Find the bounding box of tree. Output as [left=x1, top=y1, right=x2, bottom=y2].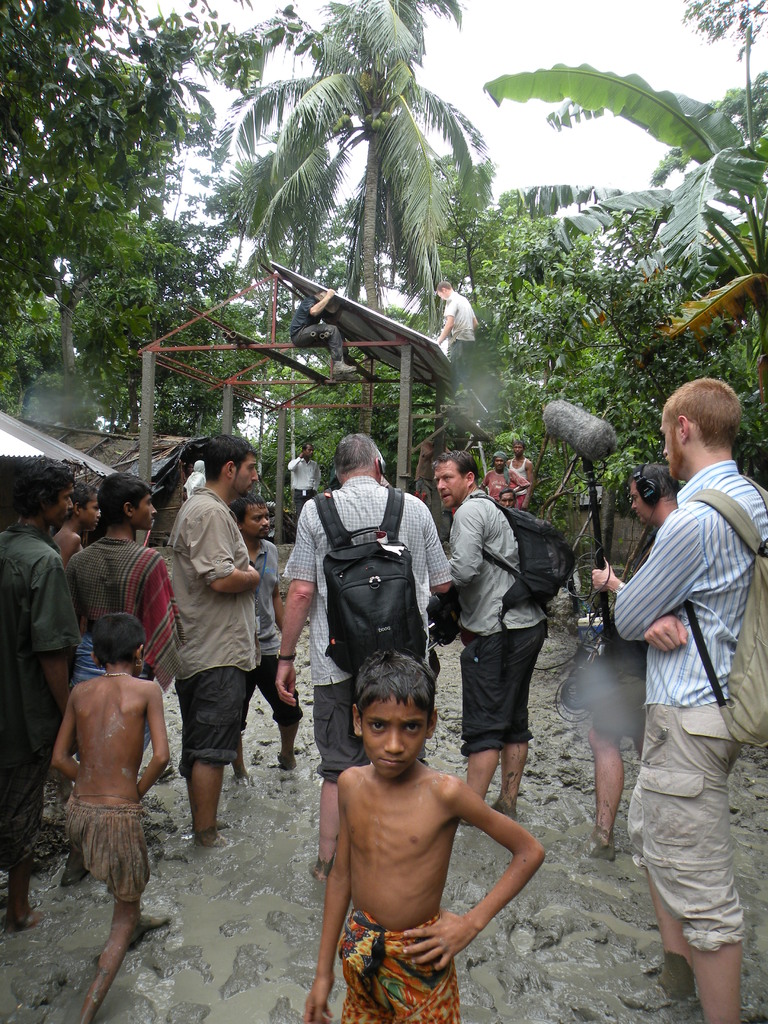
[left=674, top=0, right=767, bottom=154].
